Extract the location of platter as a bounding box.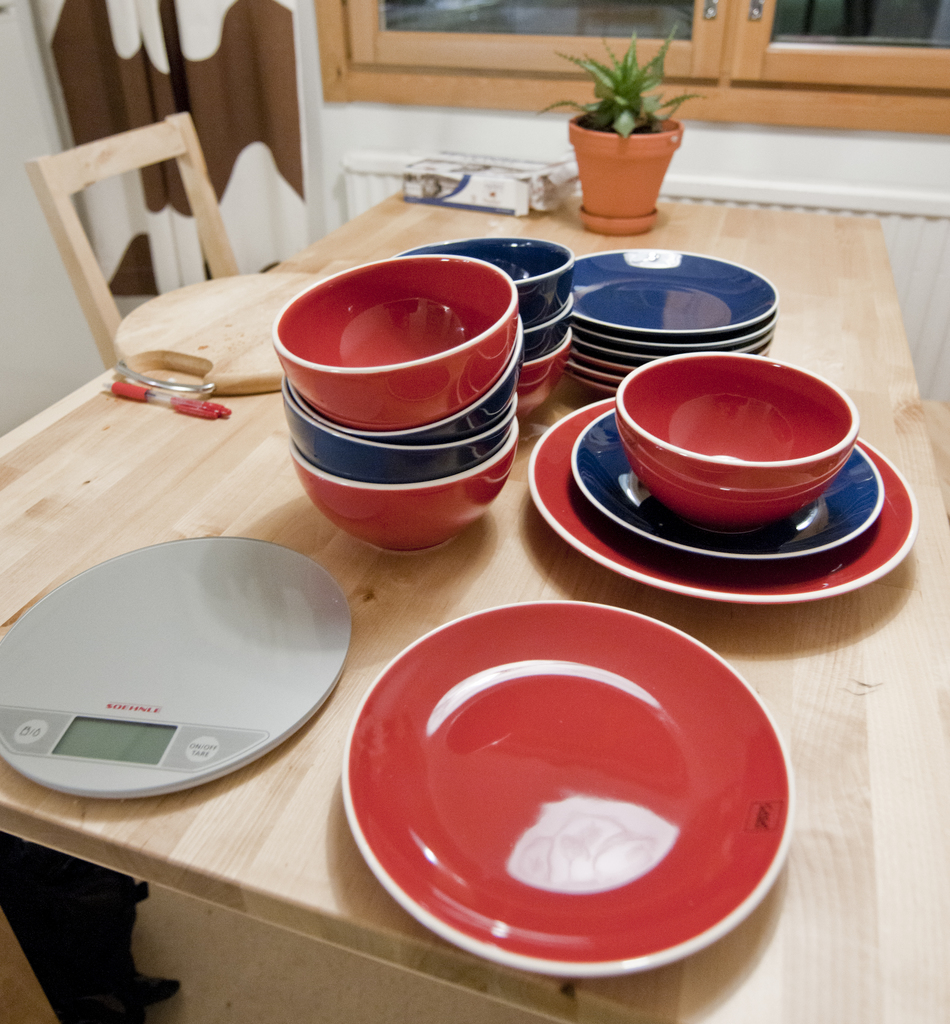
<bbox>345, 600, 791, 984</bbox>.
